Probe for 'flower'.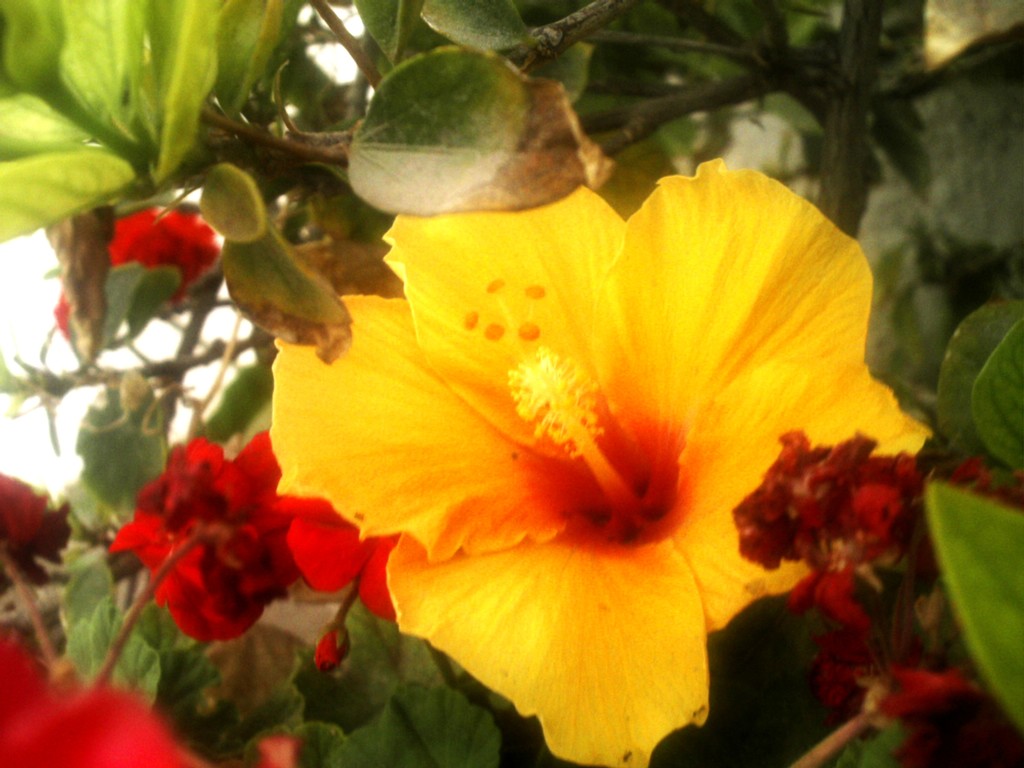
Probe result: region(50, 200, 216, 341).
